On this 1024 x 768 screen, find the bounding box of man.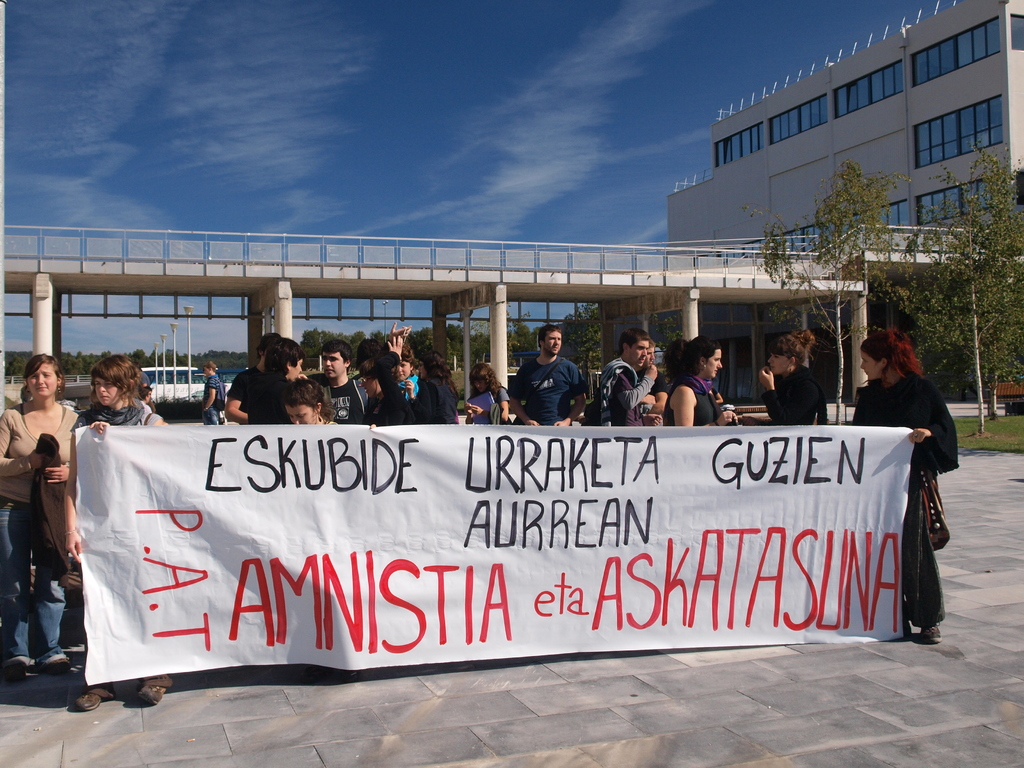
Bounding box: <bbox>599, 327, 659, 426</bbox>.
